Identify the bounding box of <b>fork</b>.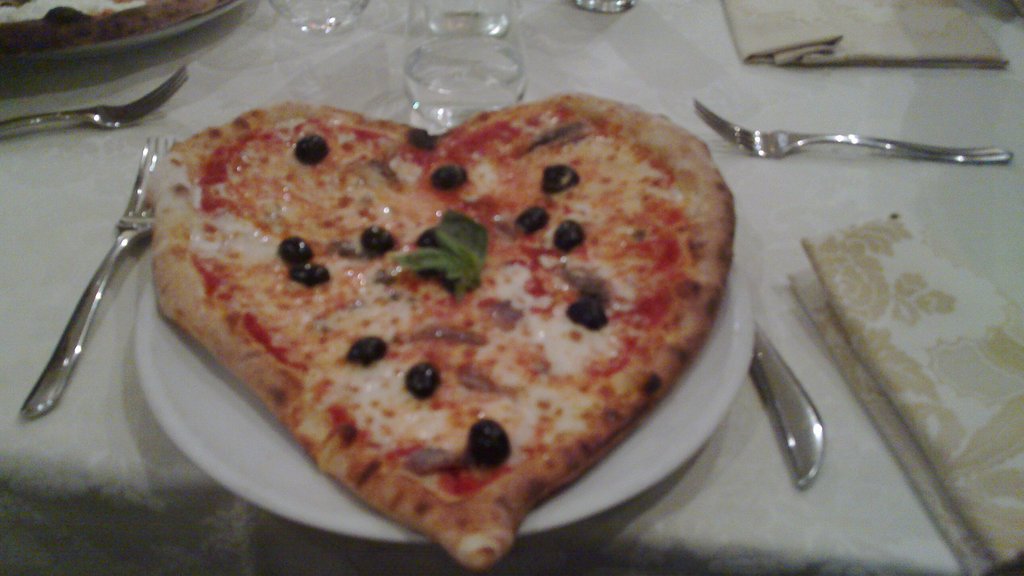
x1=0 y1=66 x2=192 y2=144.
